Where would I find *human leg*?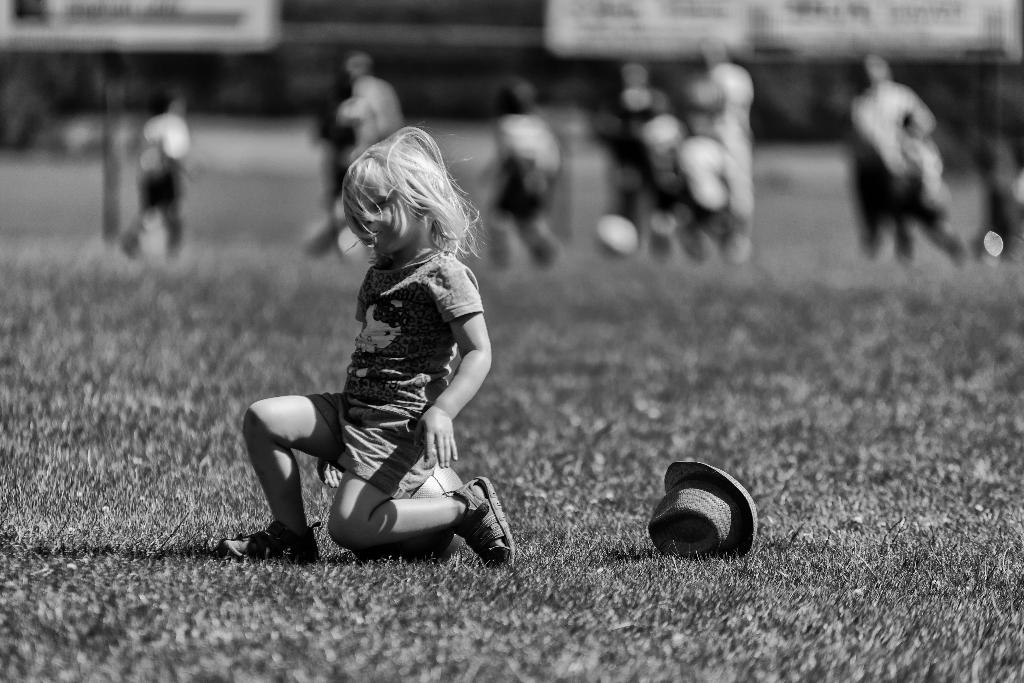
At locate(219, 394, 341, 564).
